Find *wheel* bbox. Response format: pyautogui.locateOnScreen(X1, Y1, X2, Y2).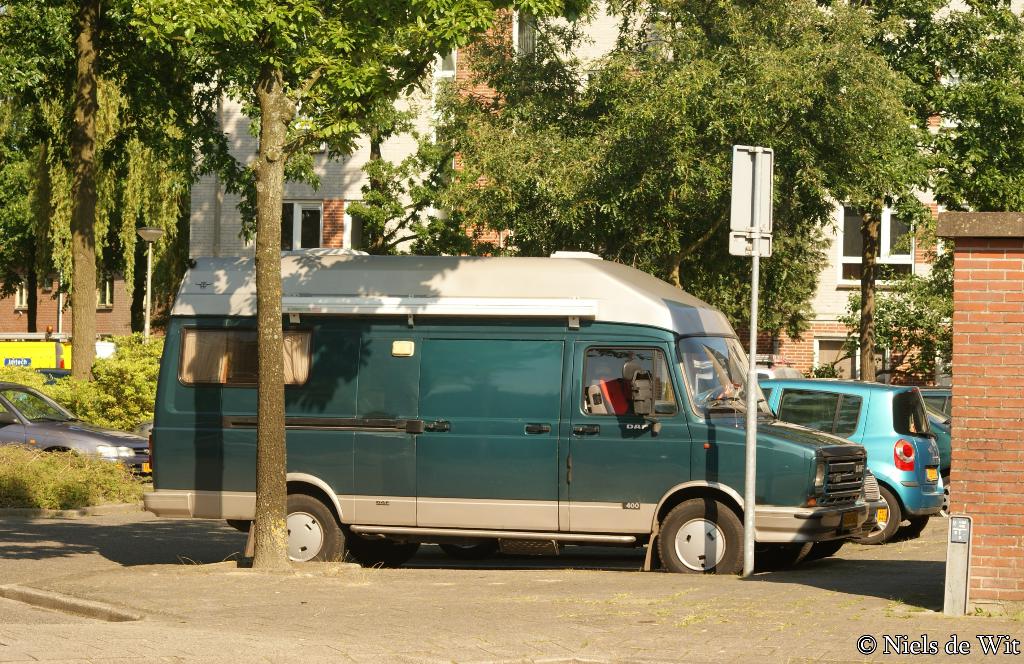
pyautogui.locateOnScreen(751, 541, 778, 574).
